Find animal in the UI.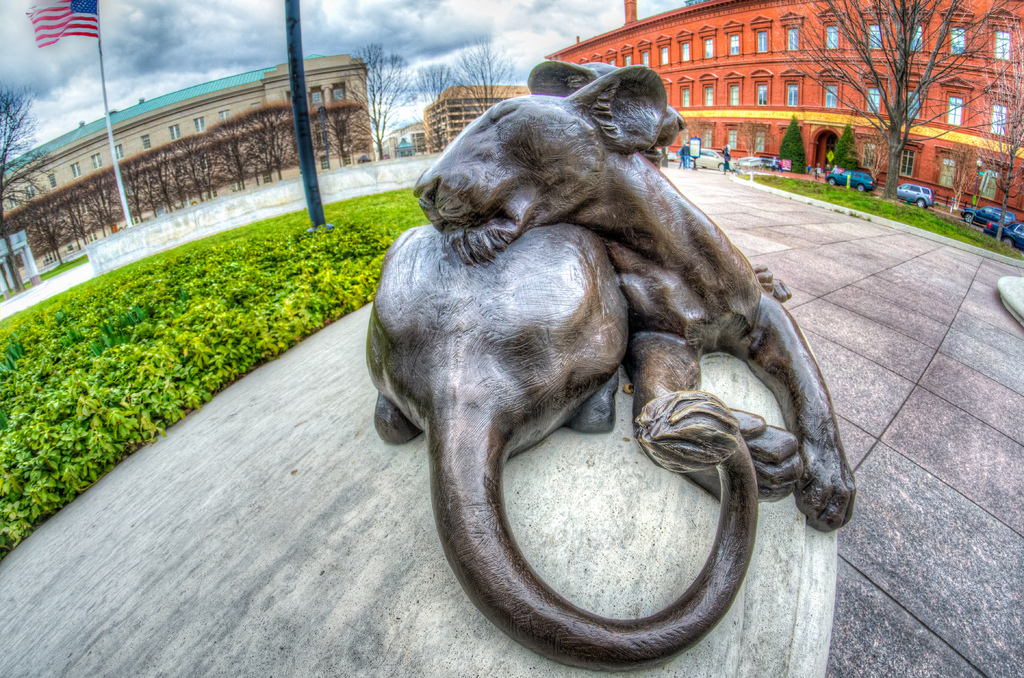
UI element at <box>415,70,860,536</box>.
